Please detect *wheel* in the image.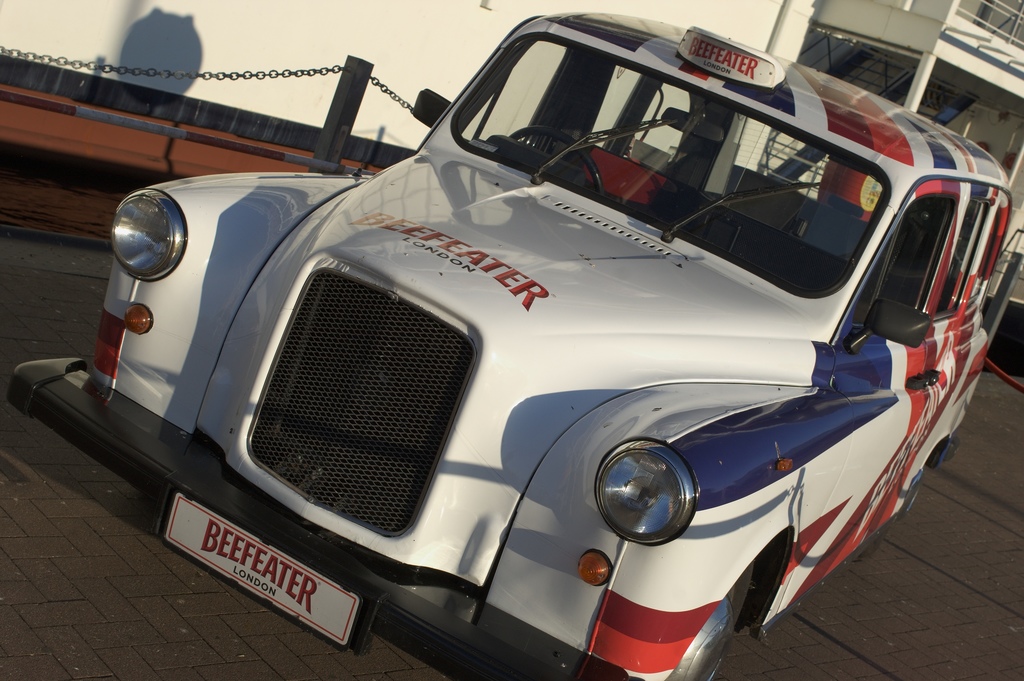
Rect(507, 124, 604, 195).
